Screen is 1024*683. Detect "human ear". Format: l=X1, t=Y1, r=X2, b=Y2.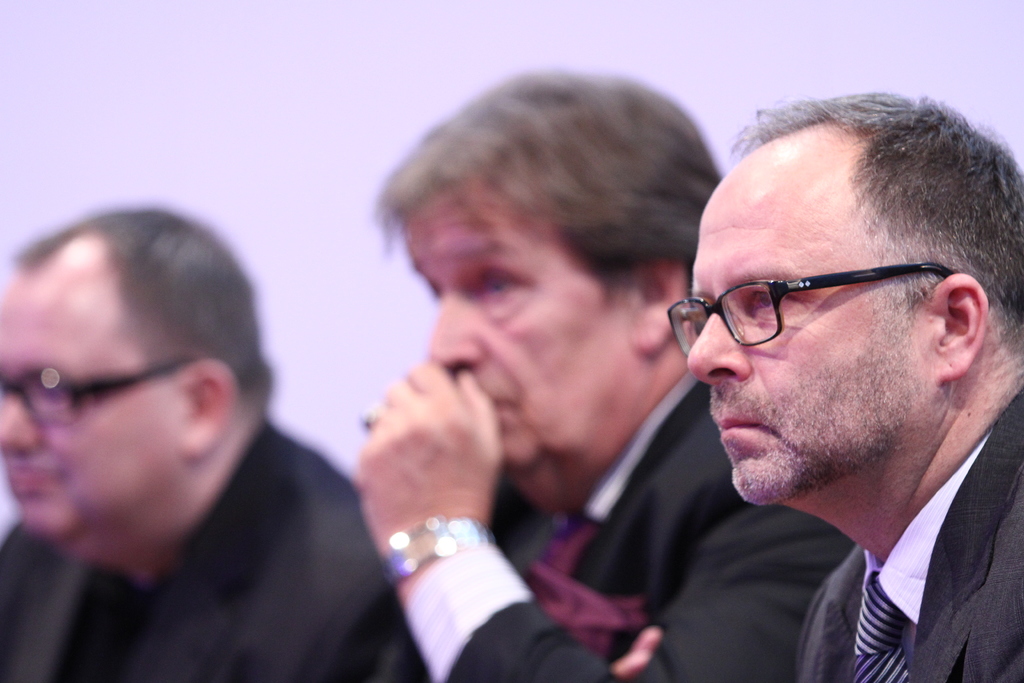
l=932, t=272, r=991, b=388.
